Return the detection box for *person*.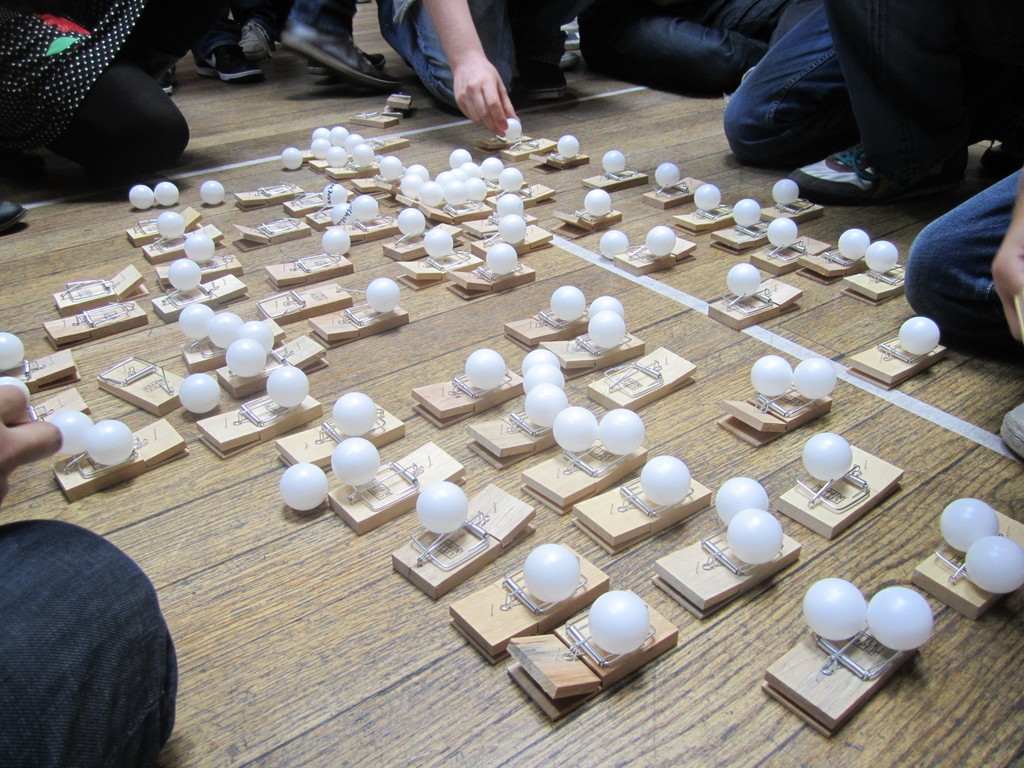
detection(906, 165, 1023, 373).
